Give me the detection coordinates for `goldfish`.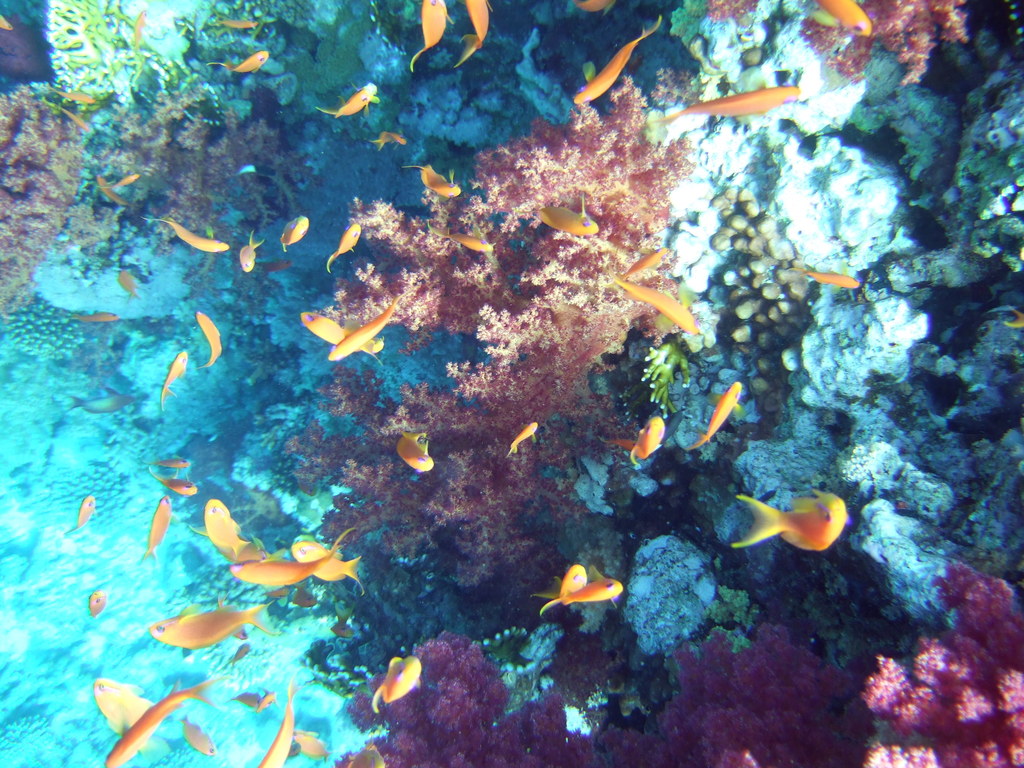
118,268,141,304.
